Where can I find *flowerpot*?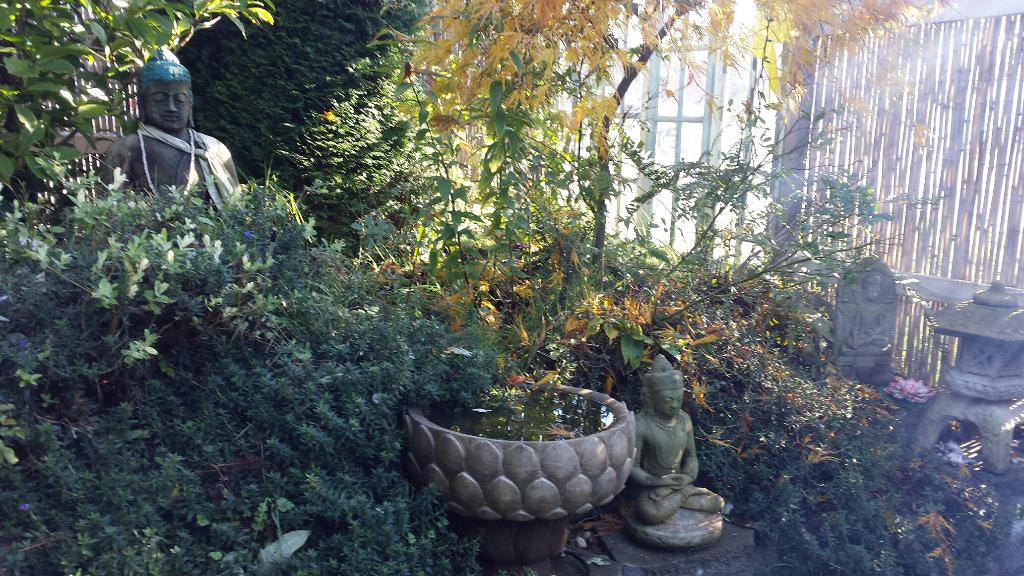
You can find it at bbox=(399, 356, 657, 547).
